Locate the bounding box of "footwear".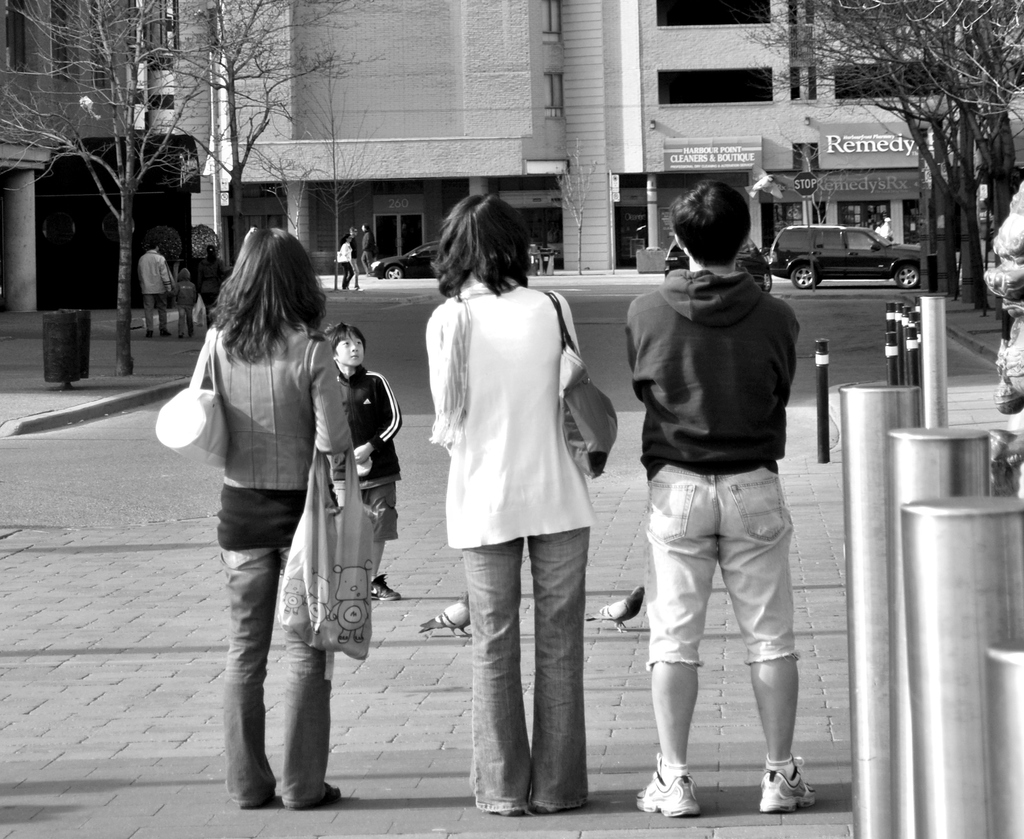
Bounding box: {"left": 241, "top": 780, "right": 285, "bottom": 809}.
